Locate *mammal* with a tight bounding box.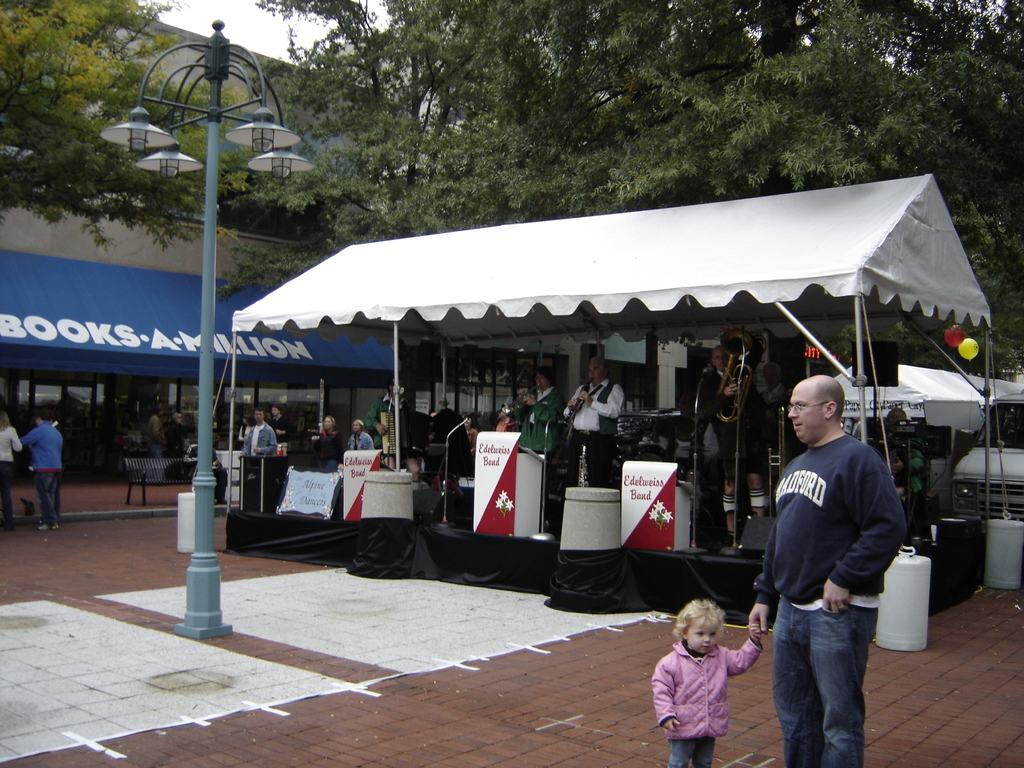
detection(564, 355, 625, 487).
